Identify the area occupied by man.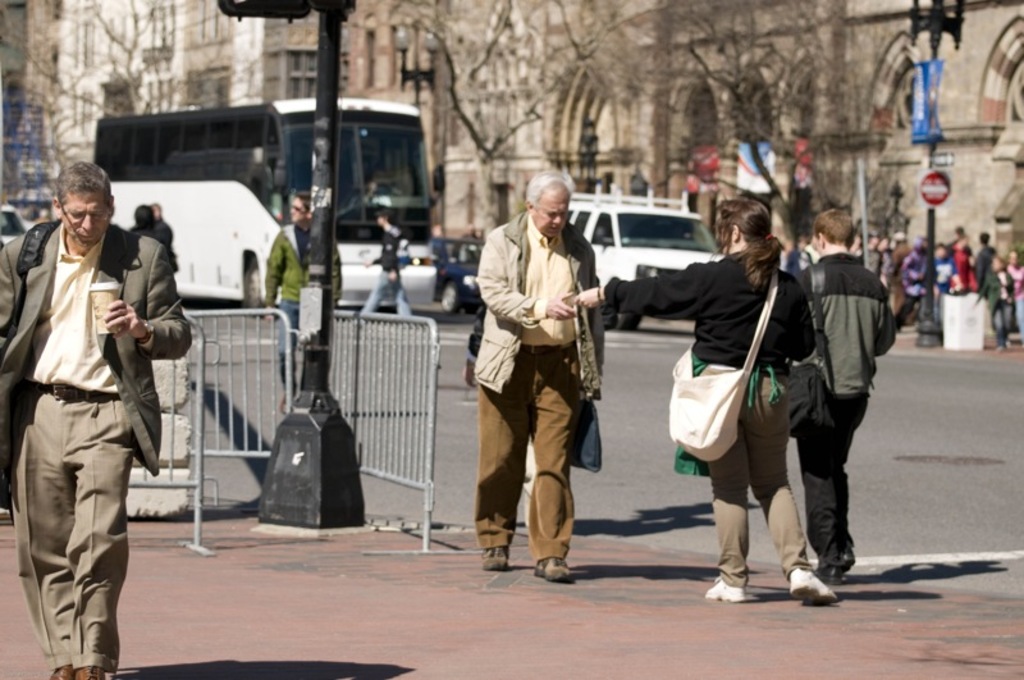
Area: rect(972, 229, 1000, 295).
